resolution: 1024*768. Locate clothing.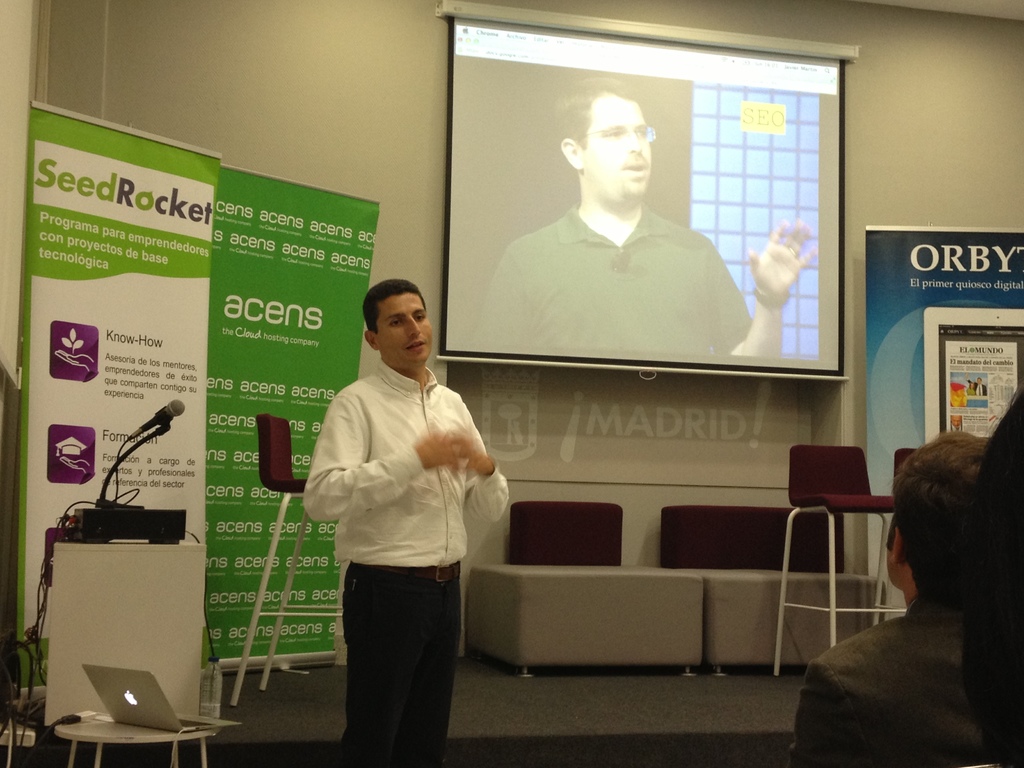
l=301, t=357, r=509, b=762.
